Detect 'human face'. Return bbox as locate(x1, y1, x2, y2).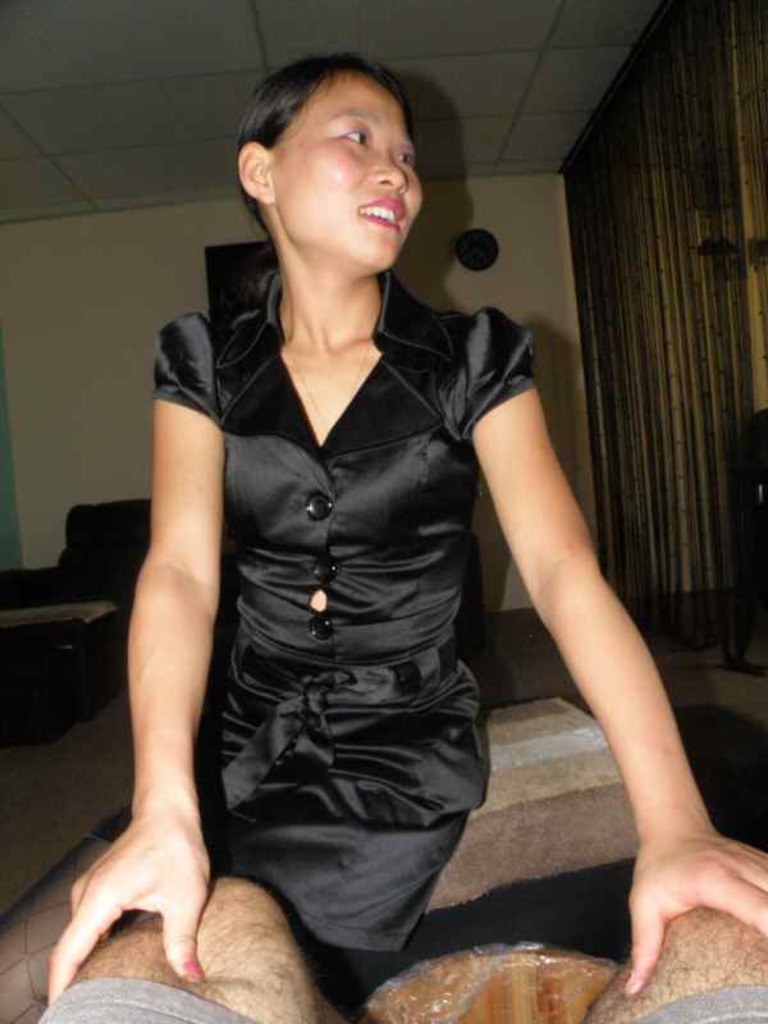
locate(262, 69, 424, 274).
